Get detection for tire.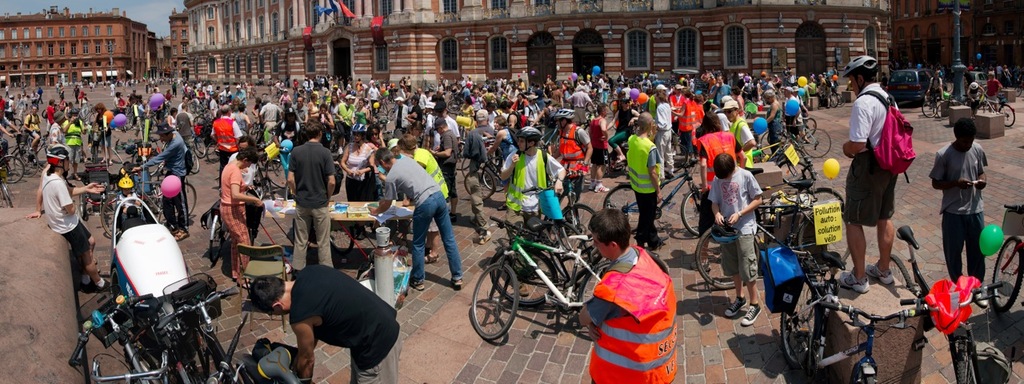
Detection: locate(79, 194, 86, 218).
